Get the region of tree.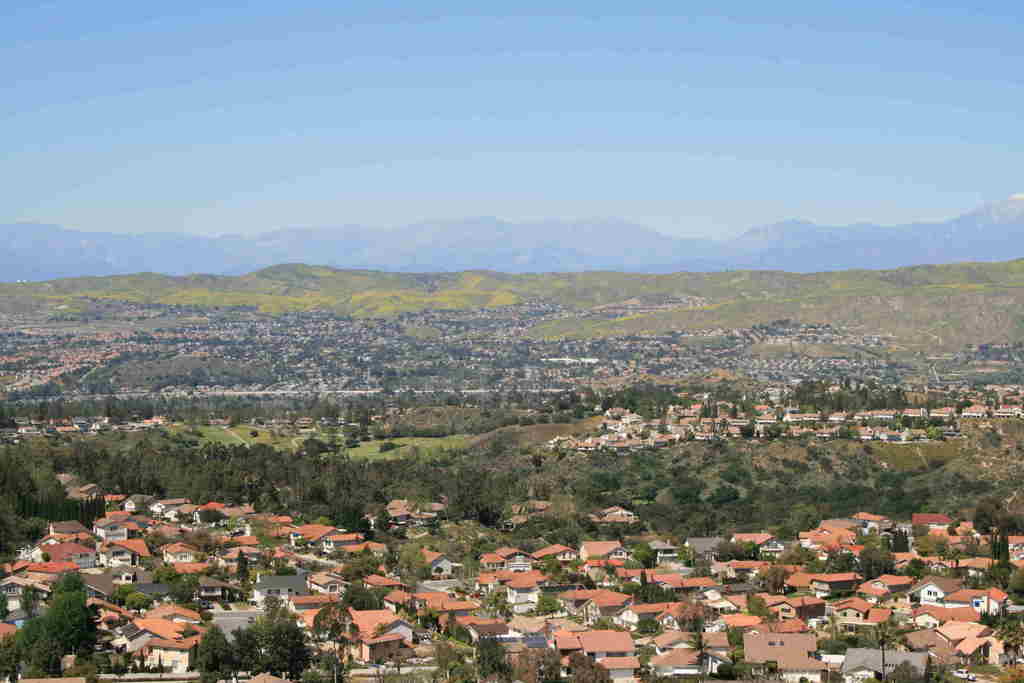
box(229, 512, 241, 533).
